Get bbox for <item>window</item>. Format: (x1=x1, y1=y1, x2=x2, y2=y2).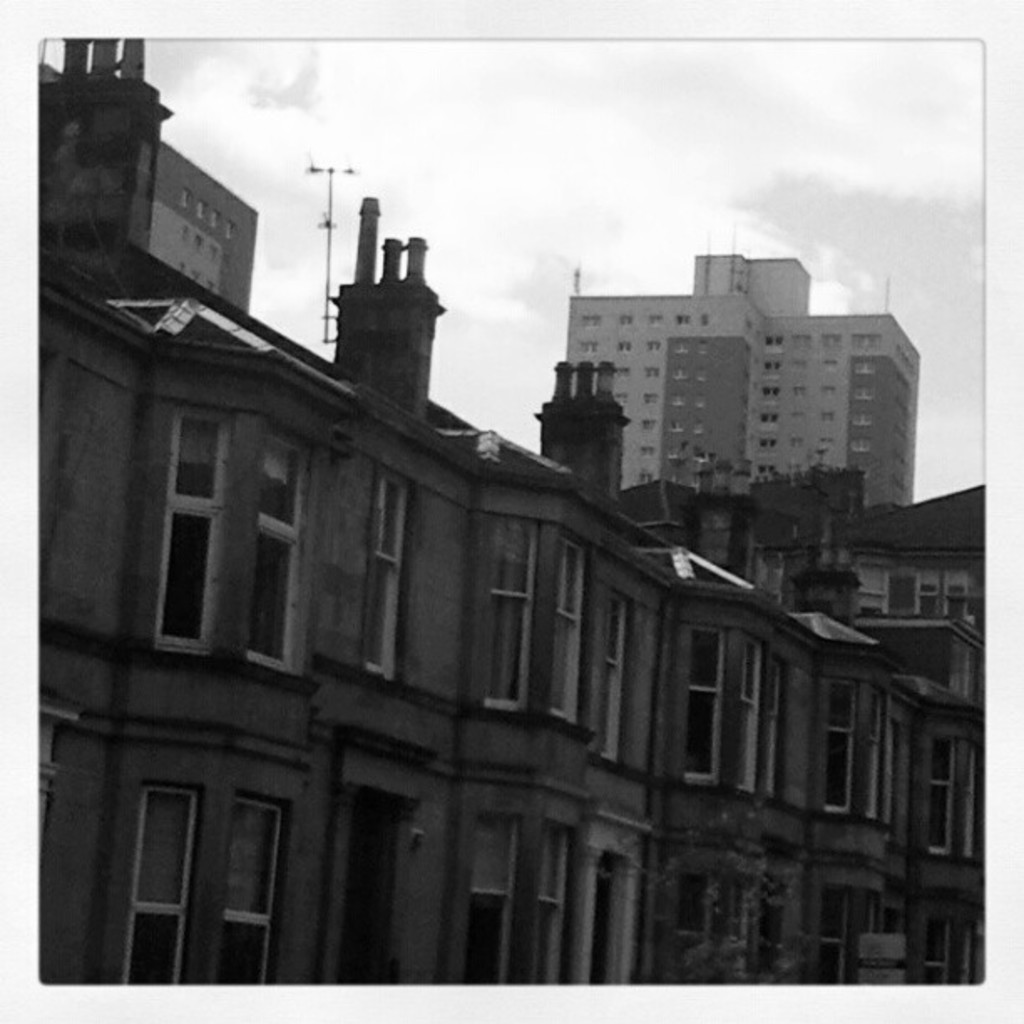
(x1=211, y1=278, x2=224, y2=296).
